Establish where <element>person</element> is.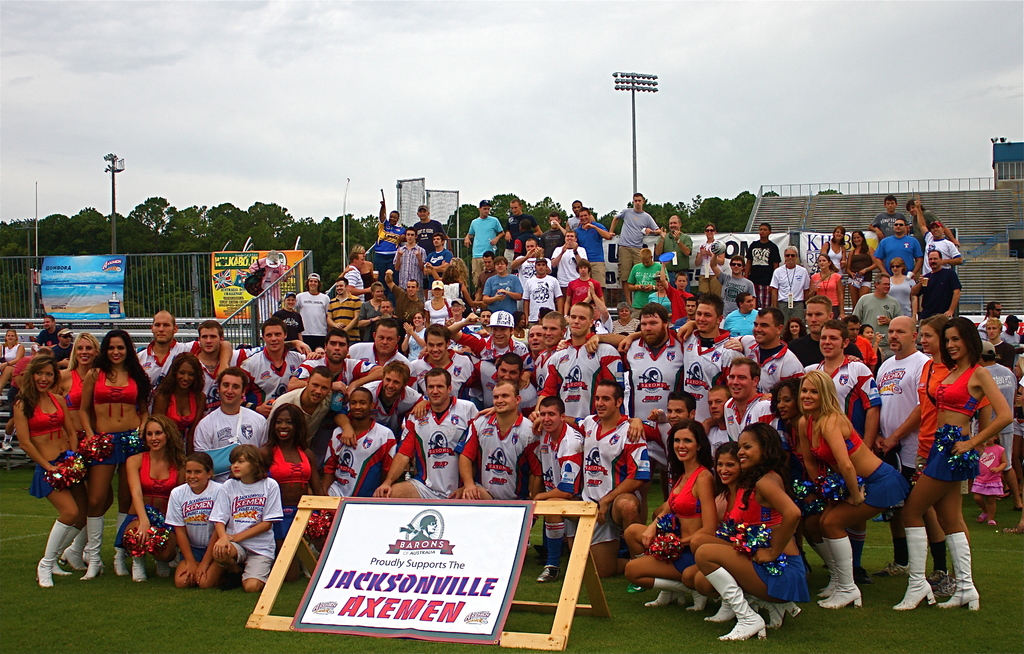
Established at 730/304/808/395.
